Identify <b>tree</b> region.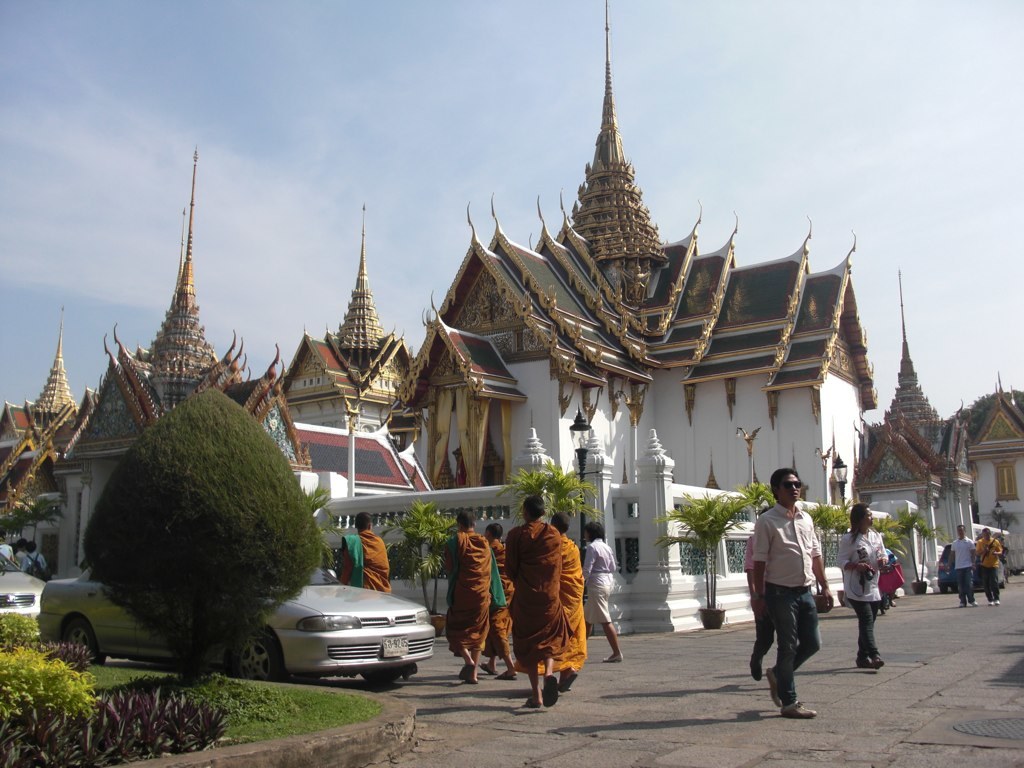
Region: 0,618,170,766.
